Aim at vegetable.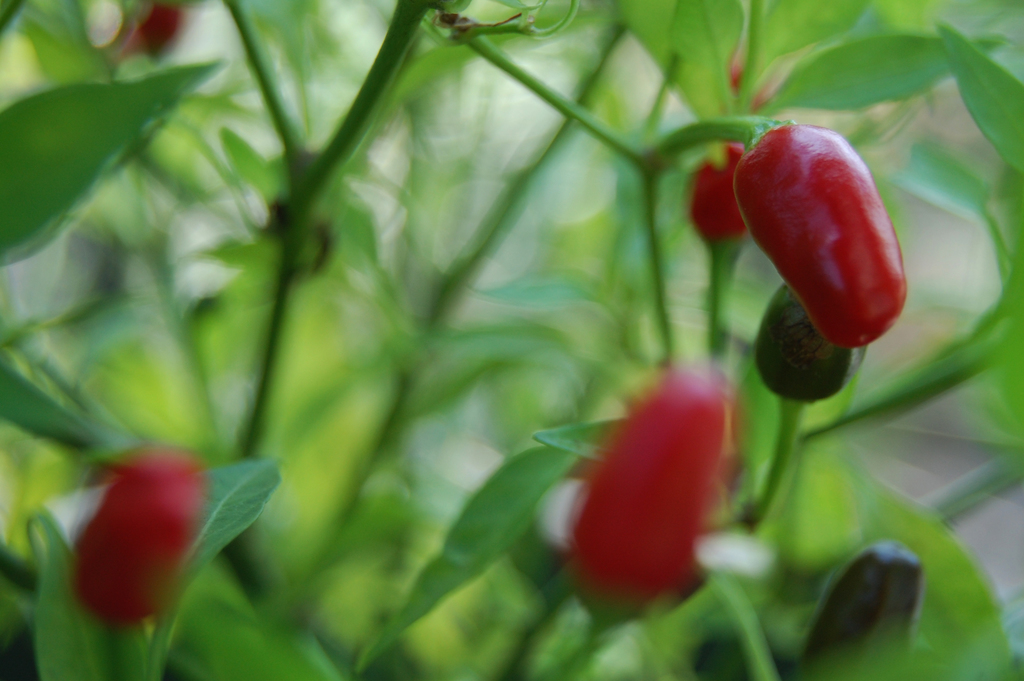
Aimed at 803 544 924 680.
